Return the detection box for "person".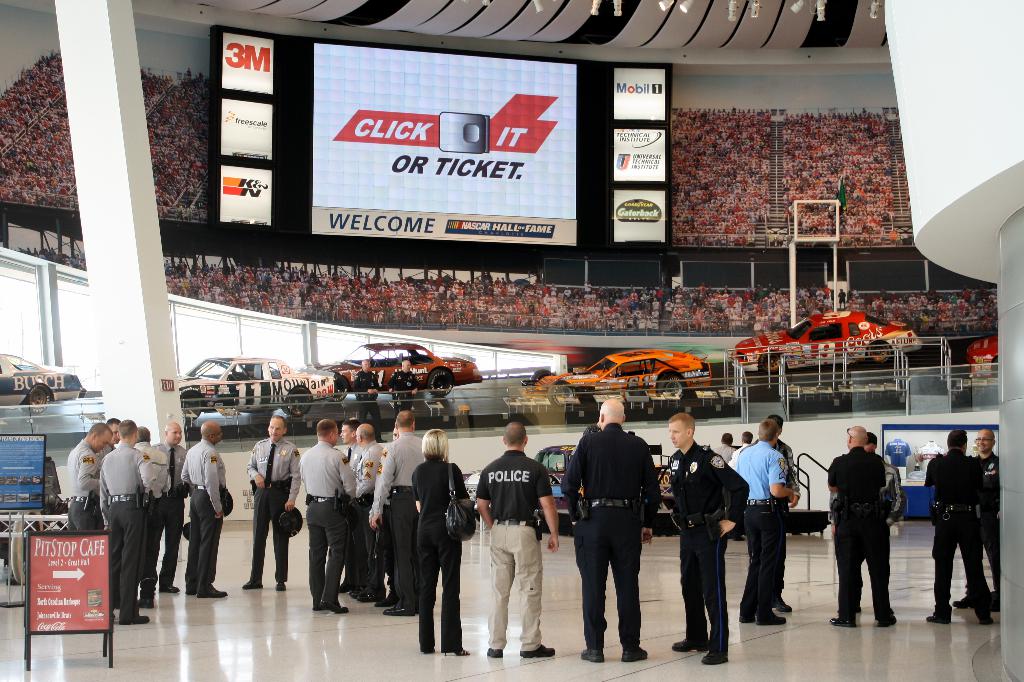
(918, 418, 995, 622).
